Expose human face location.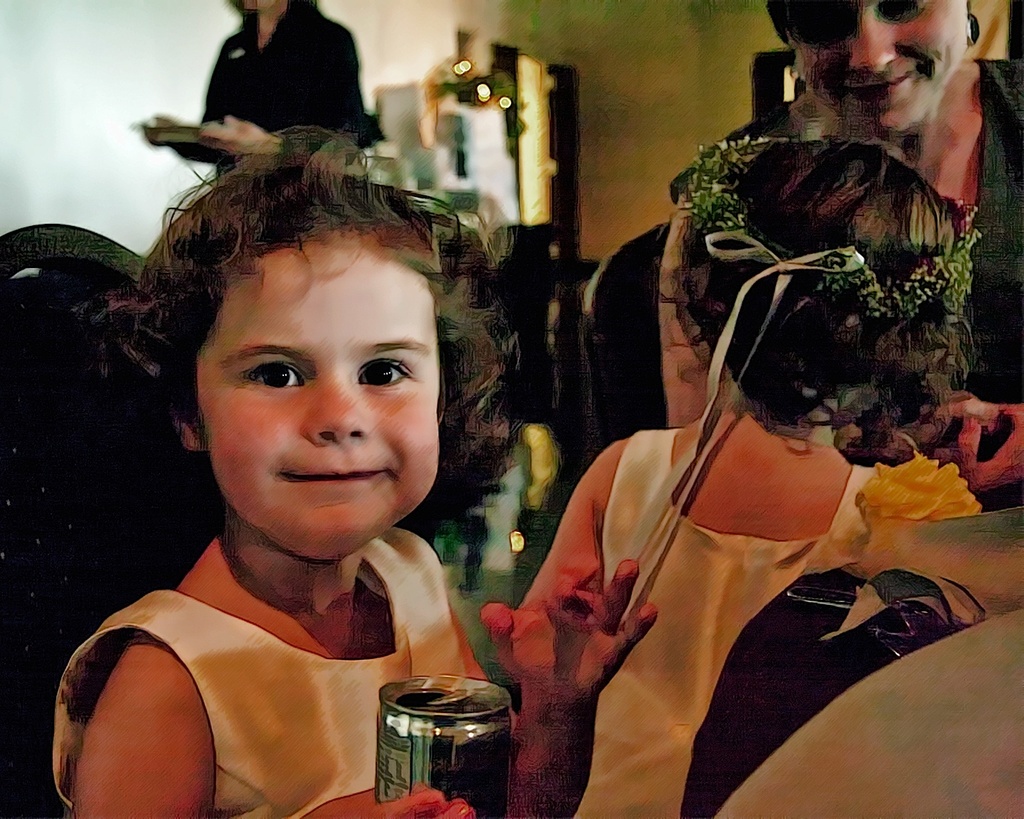
Exposed at [782,0,974,132].
